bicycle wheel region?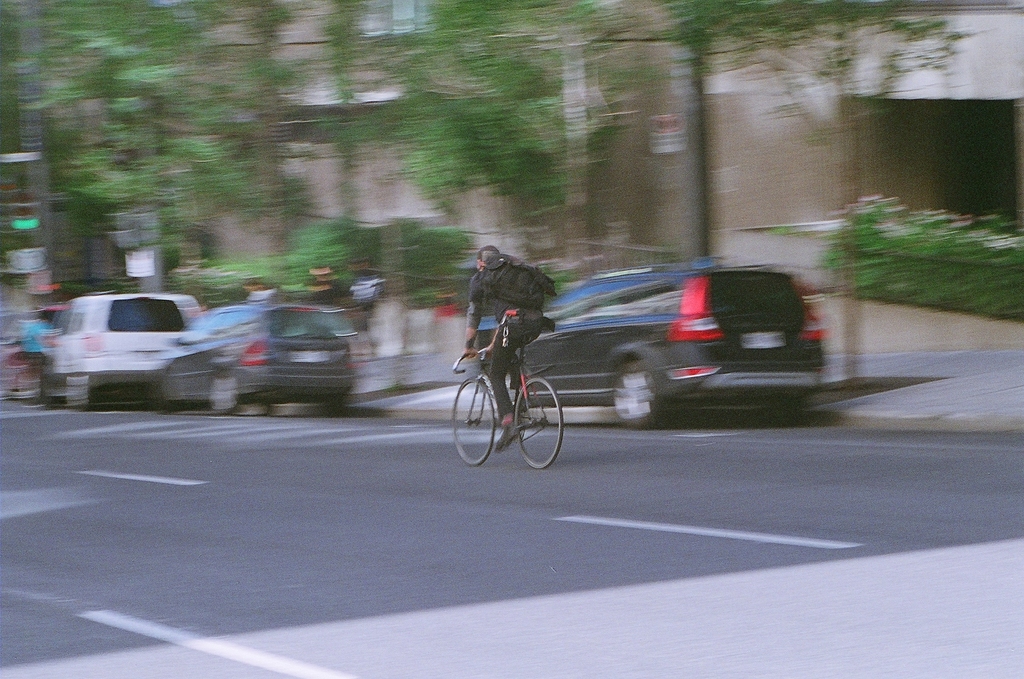
512, 375, 564, 467
